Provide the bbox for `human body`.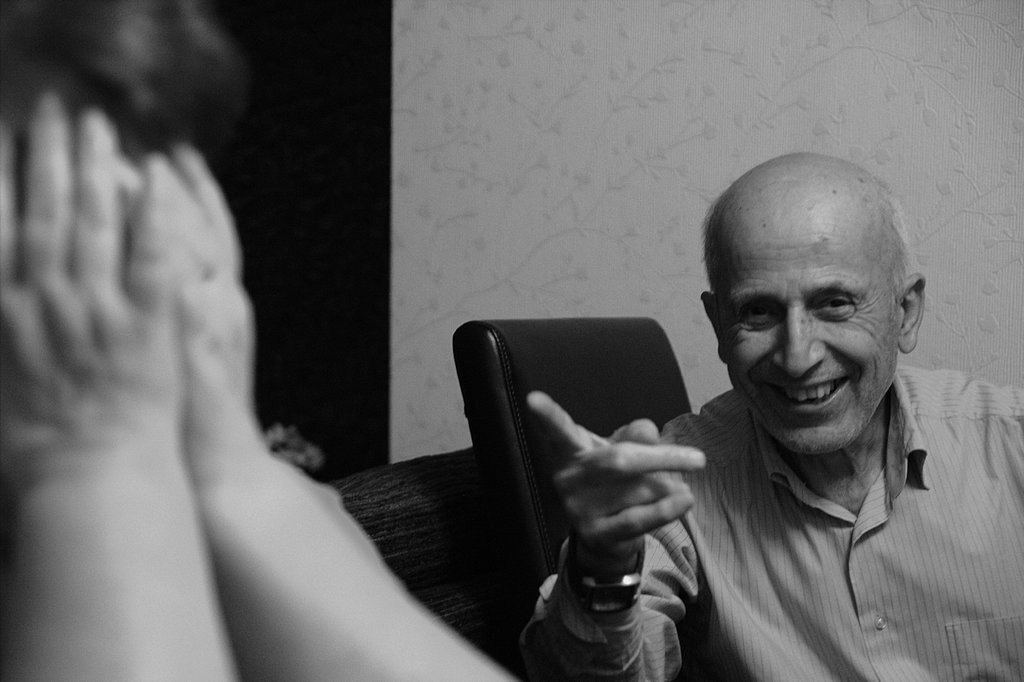
select_region(2, 90, 518, 681).
